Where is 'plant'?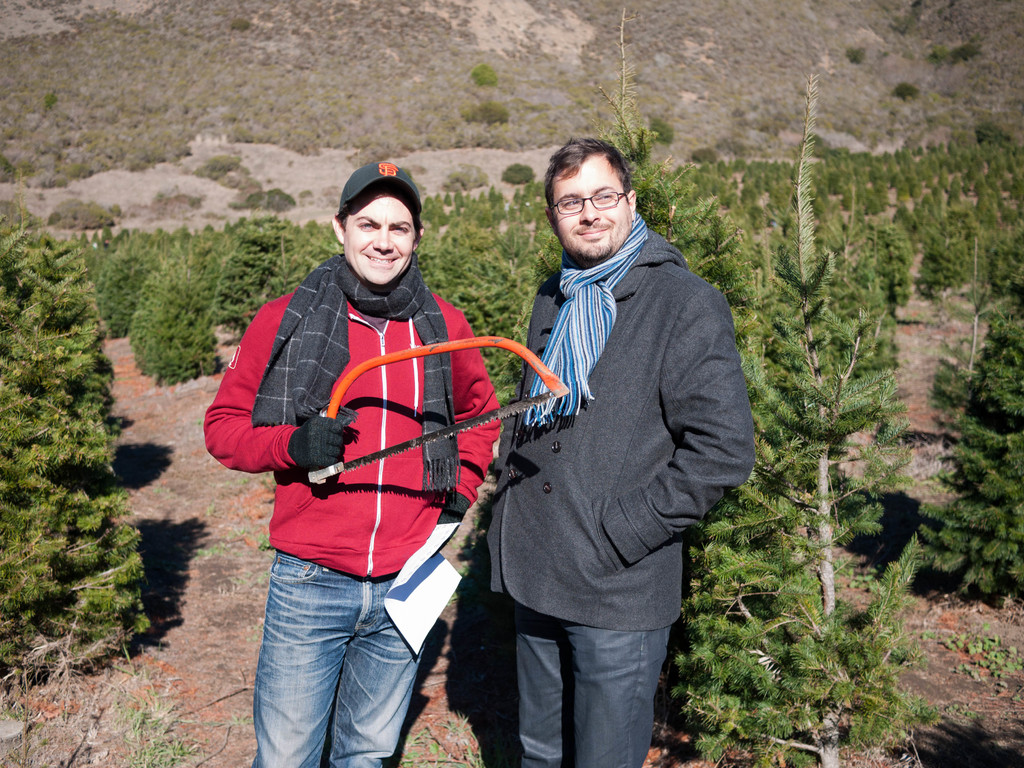
928, 40, 989, 67.
